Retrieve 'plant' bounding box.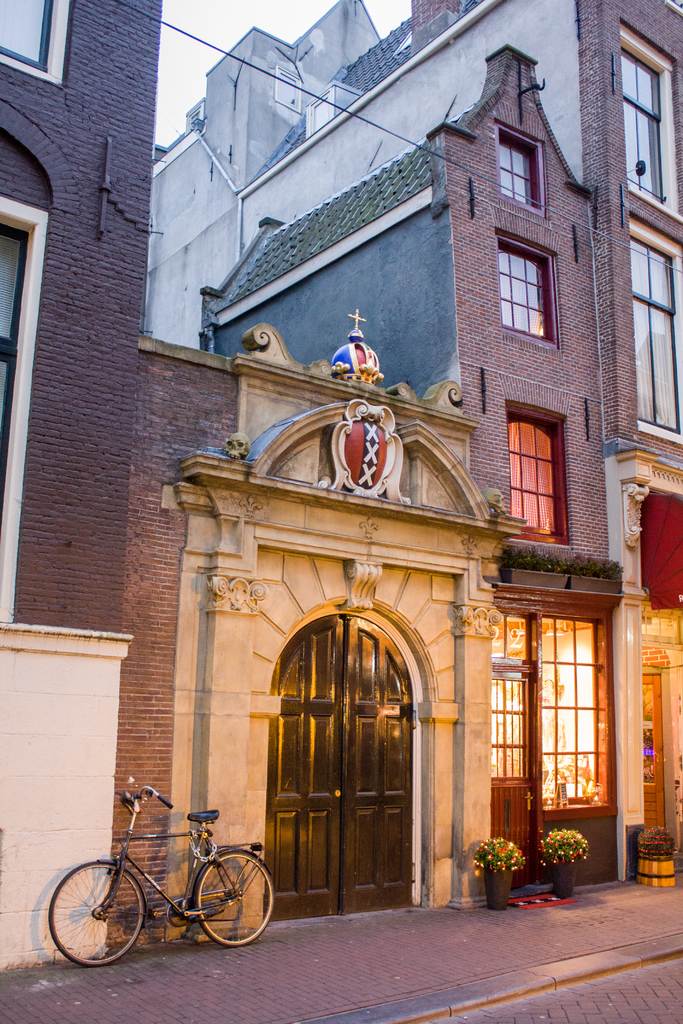
Bounding box: x1=537 y1=824 x2=589 y2=870.
